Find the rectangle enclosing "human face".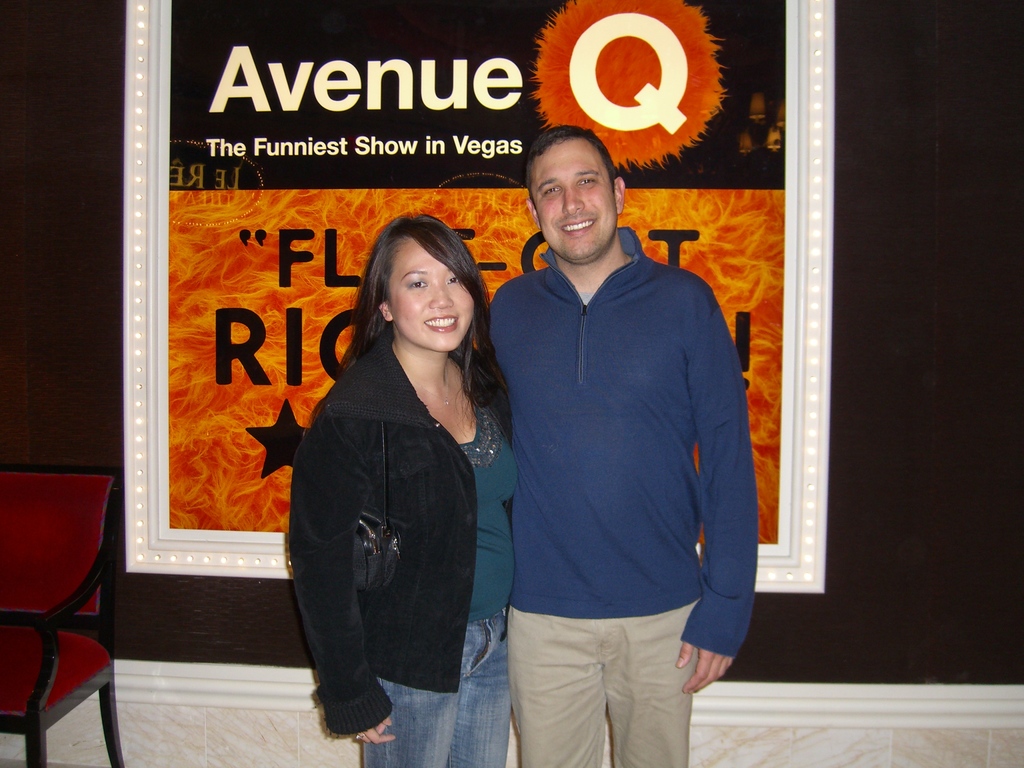
crop(533, 141, 618, 261).
